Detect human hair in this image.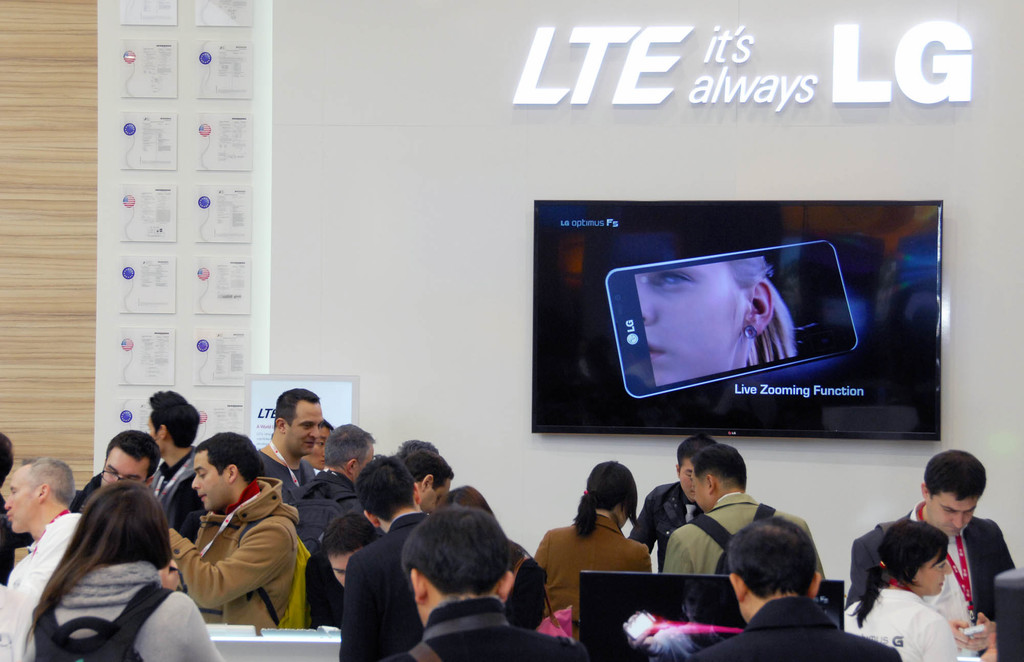
Detection: 730/517/819/599.
